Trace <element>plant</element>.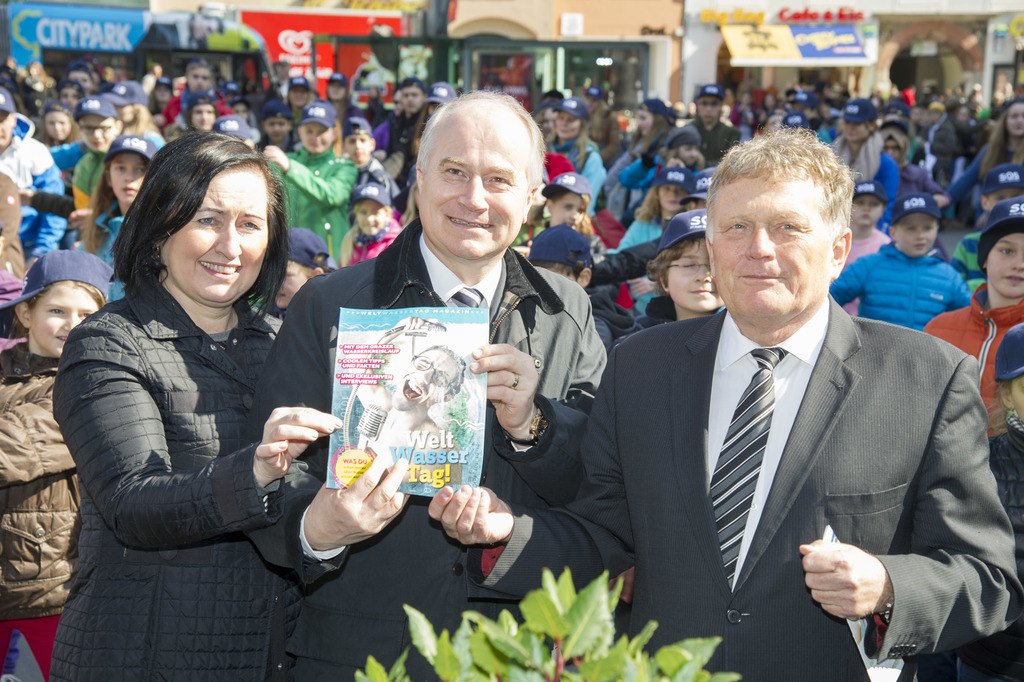
Traced to (x1=353, y1=560, x2=743, y2=681).
